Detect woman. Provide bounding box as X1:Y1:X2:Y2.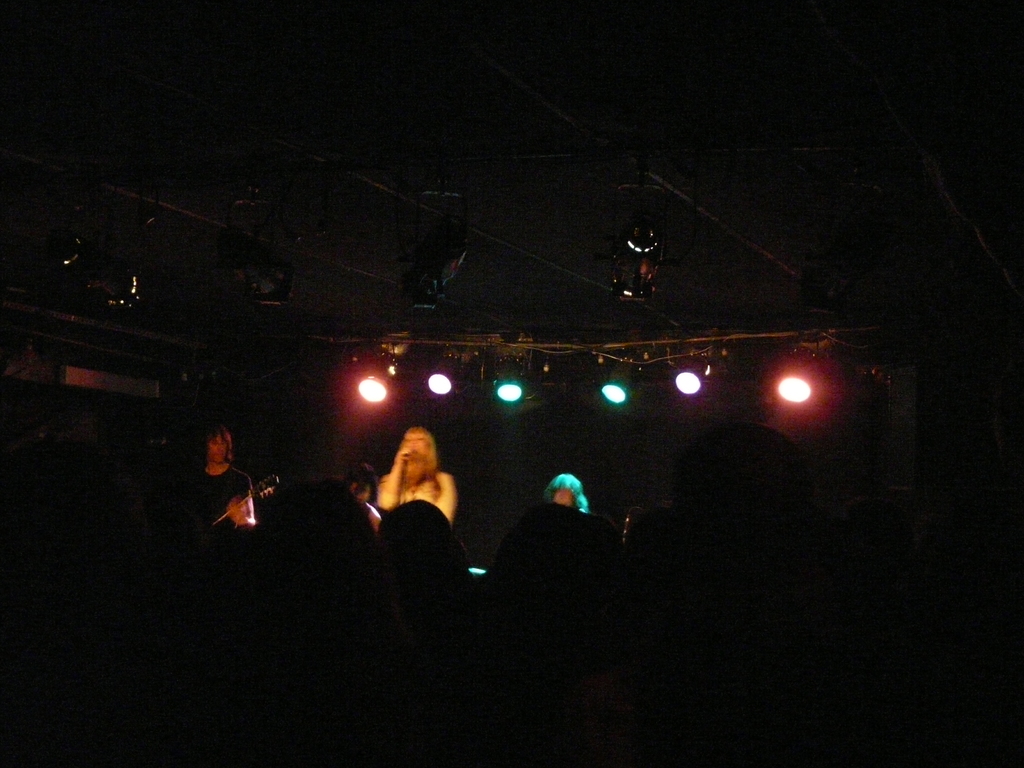
186:428:262:533.
